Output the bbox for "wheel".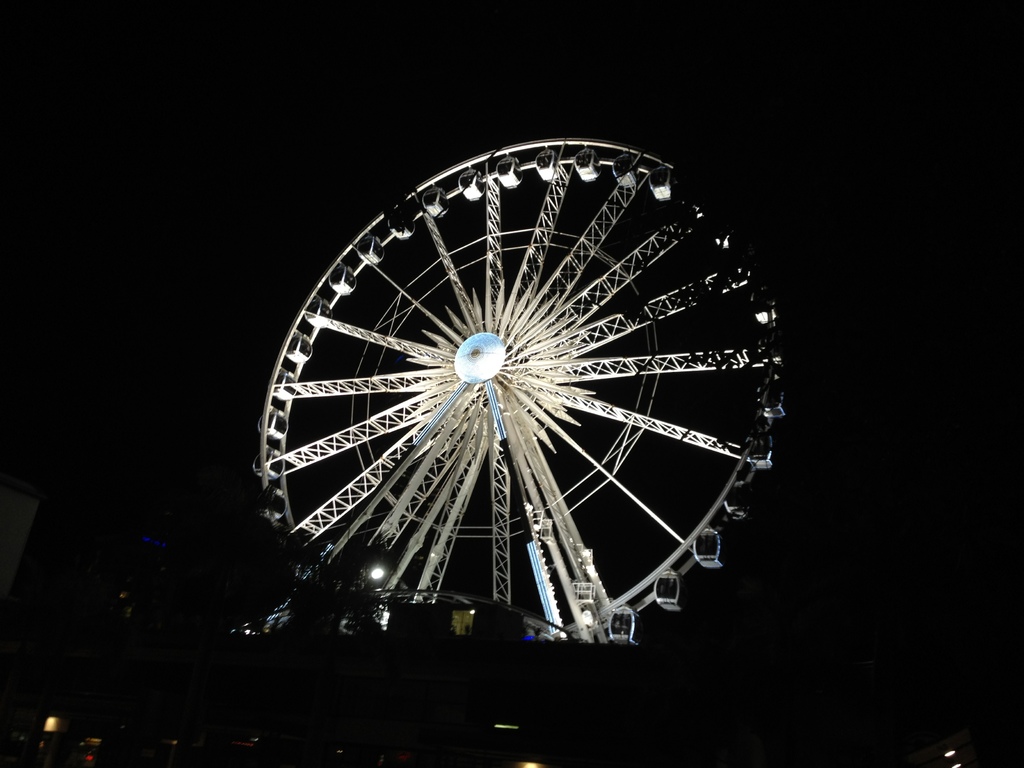
252, 135, 789, 650.
